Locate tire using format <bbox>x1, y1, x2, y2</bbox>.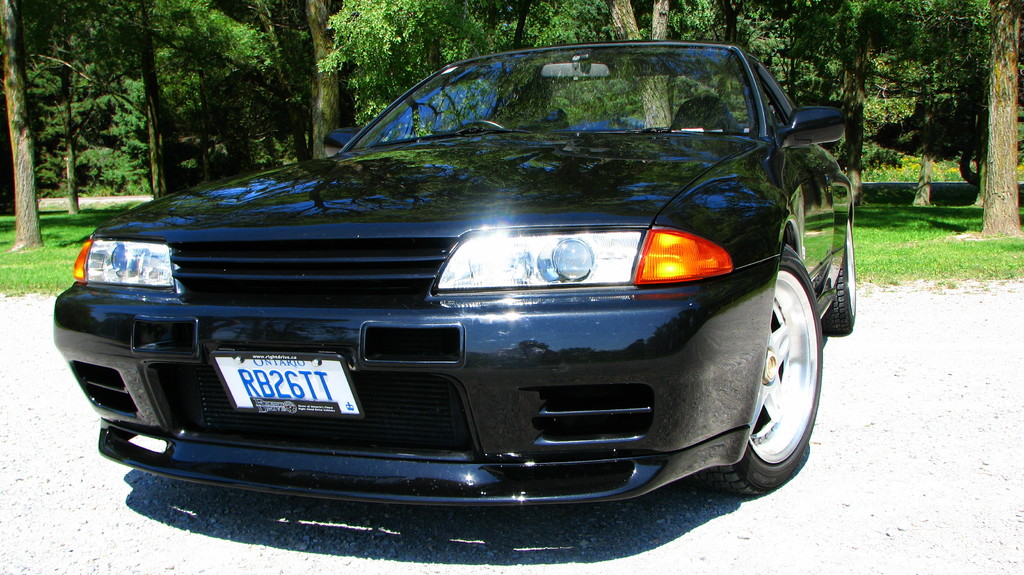
<bbox>717, 245, 826, 496</bbox>.
